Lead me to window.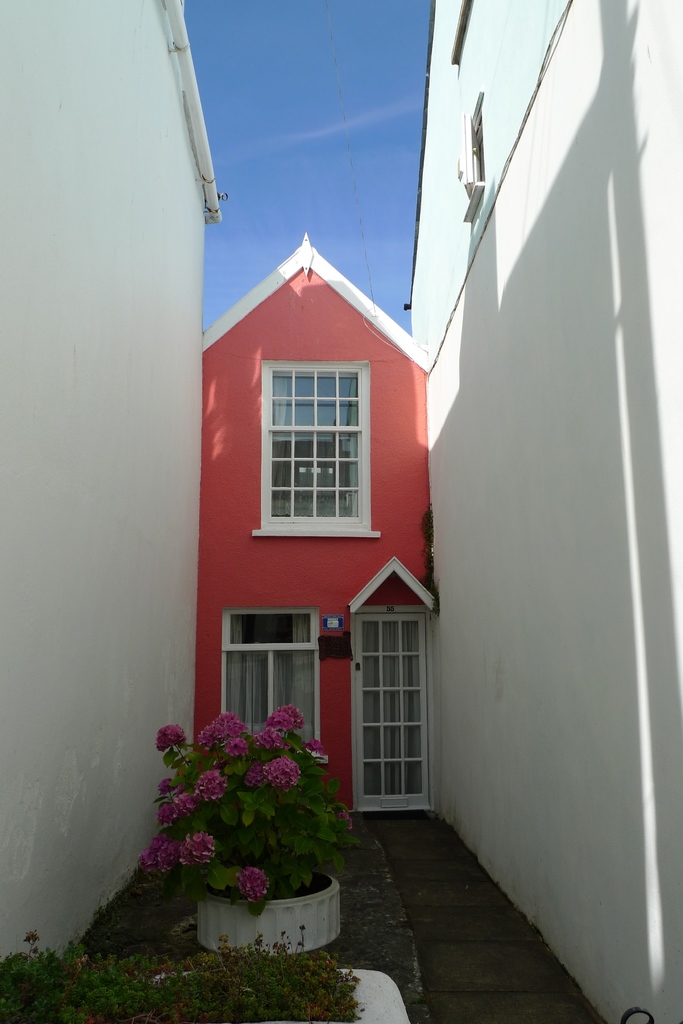
Lead to (358,609,428,810).
